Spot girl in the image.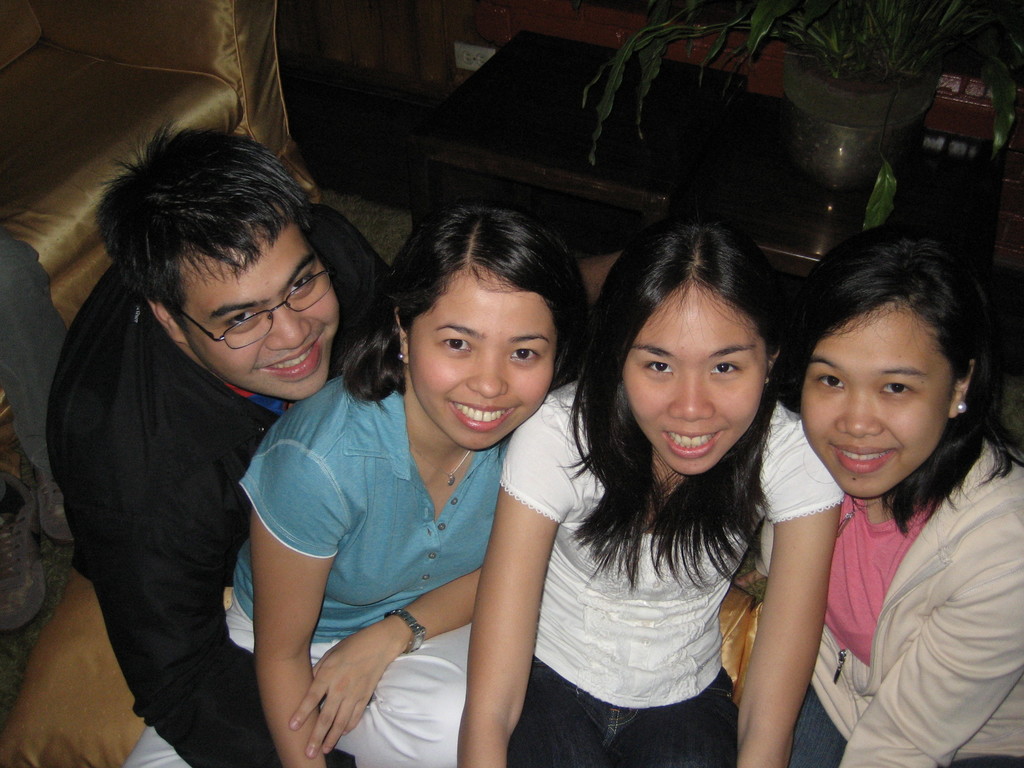
girl found at BBox(453, 205, 846, 767).
